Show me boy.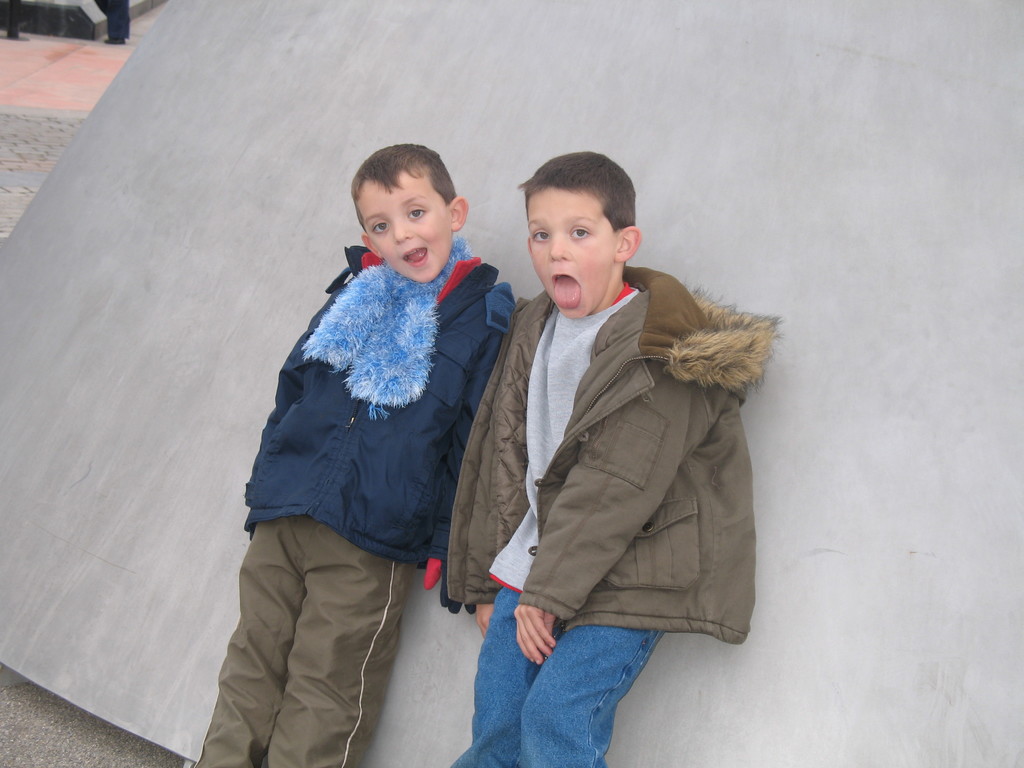
boy is here: 225 116 502 695.
